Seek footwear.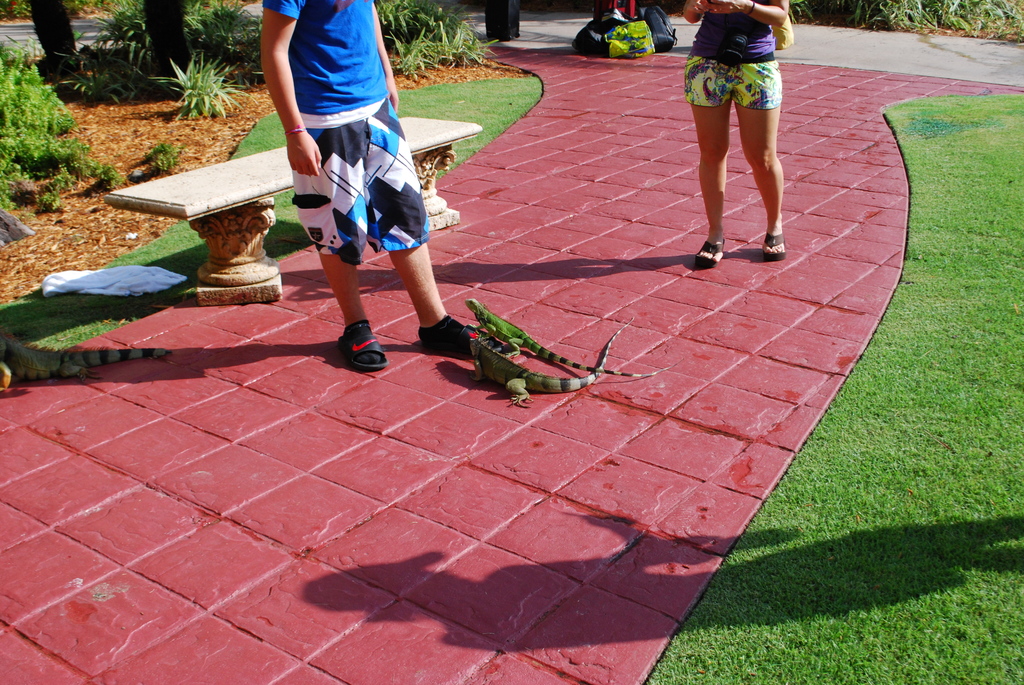
[x1=320, y1=306, x2=390, y2=366].
